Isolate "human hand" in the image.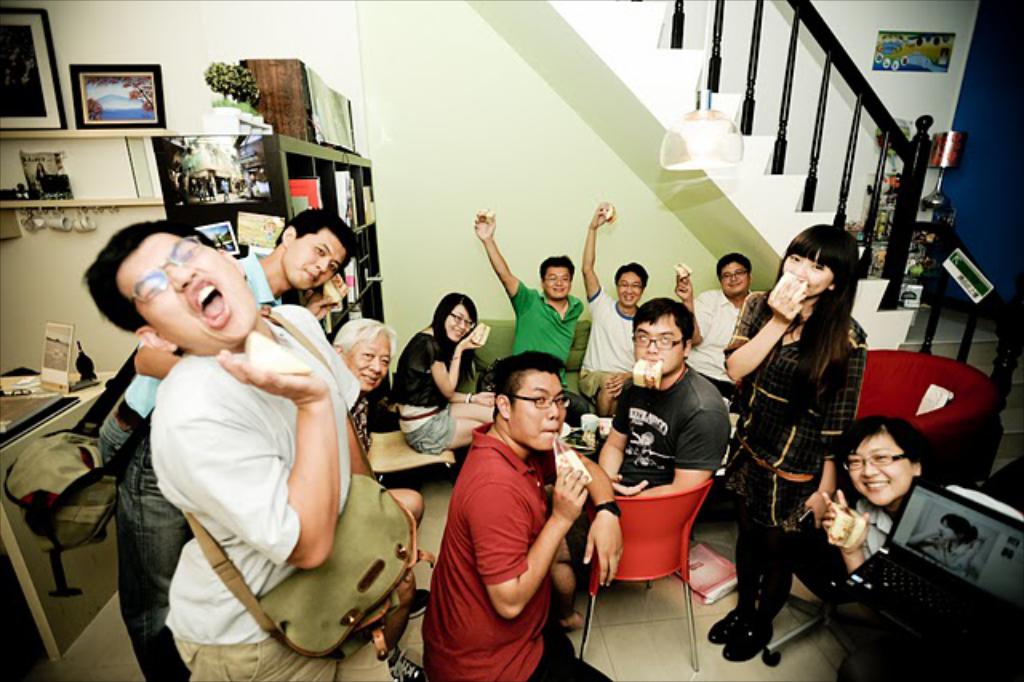
Isolated region: box=[216, 347, 330, 402].
